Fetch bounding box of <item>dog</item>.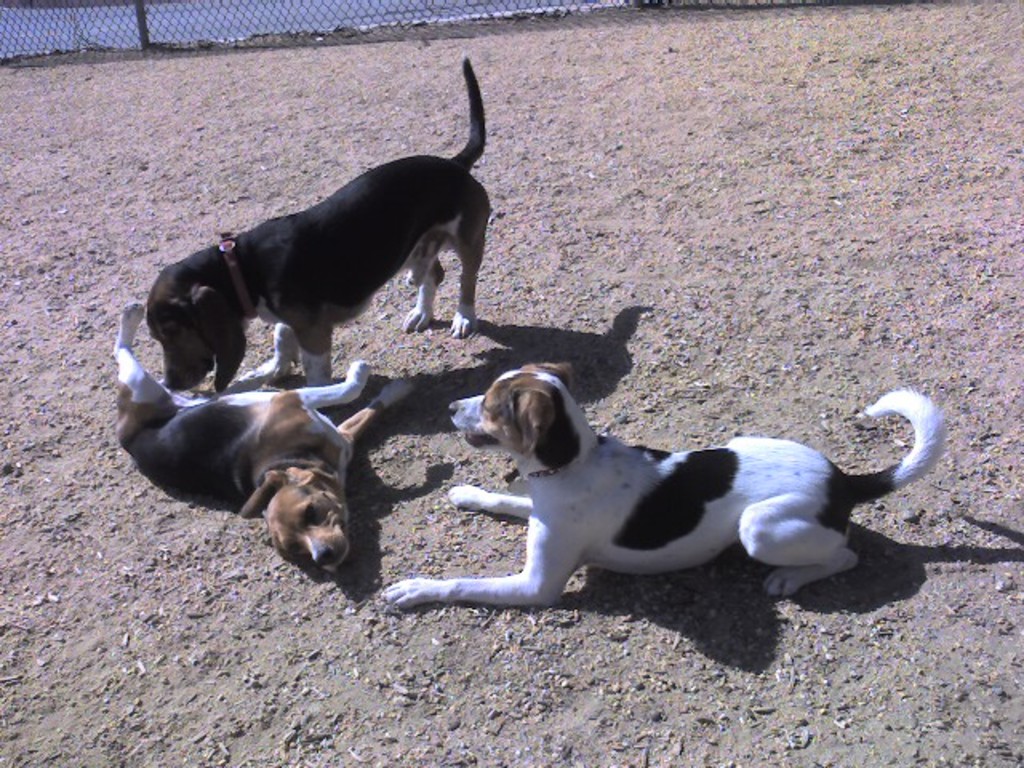
Bbox: Rect(114, 298, 411, 568).
